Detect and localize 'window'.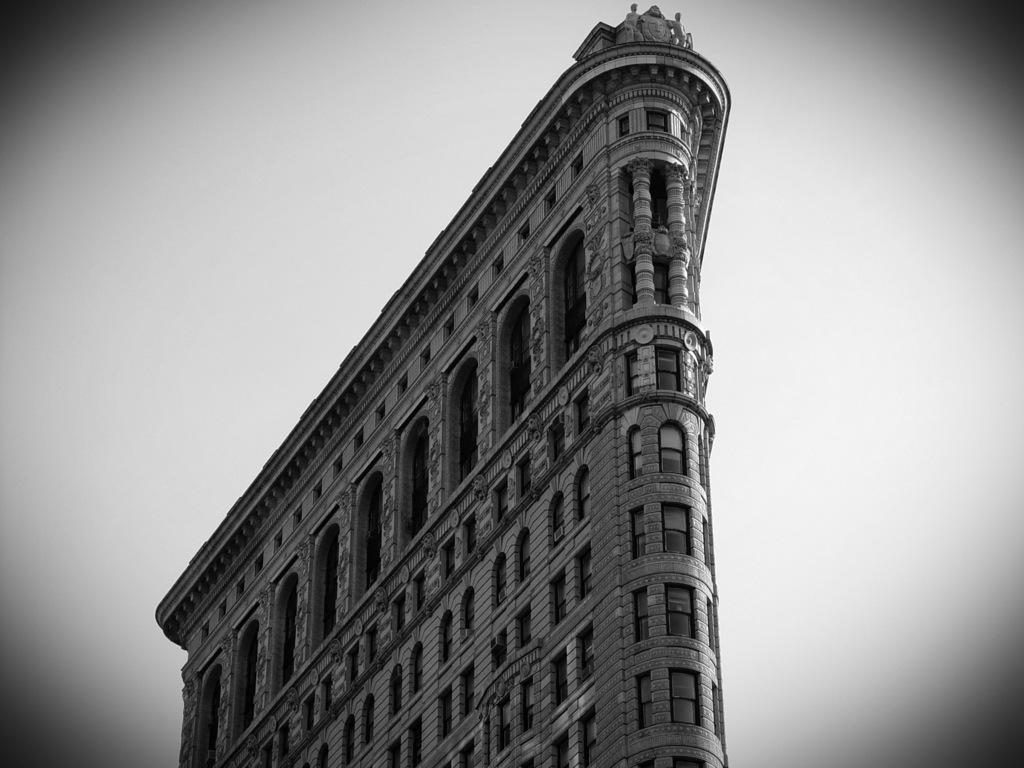
Localized at [437, 606, 453, 671].
